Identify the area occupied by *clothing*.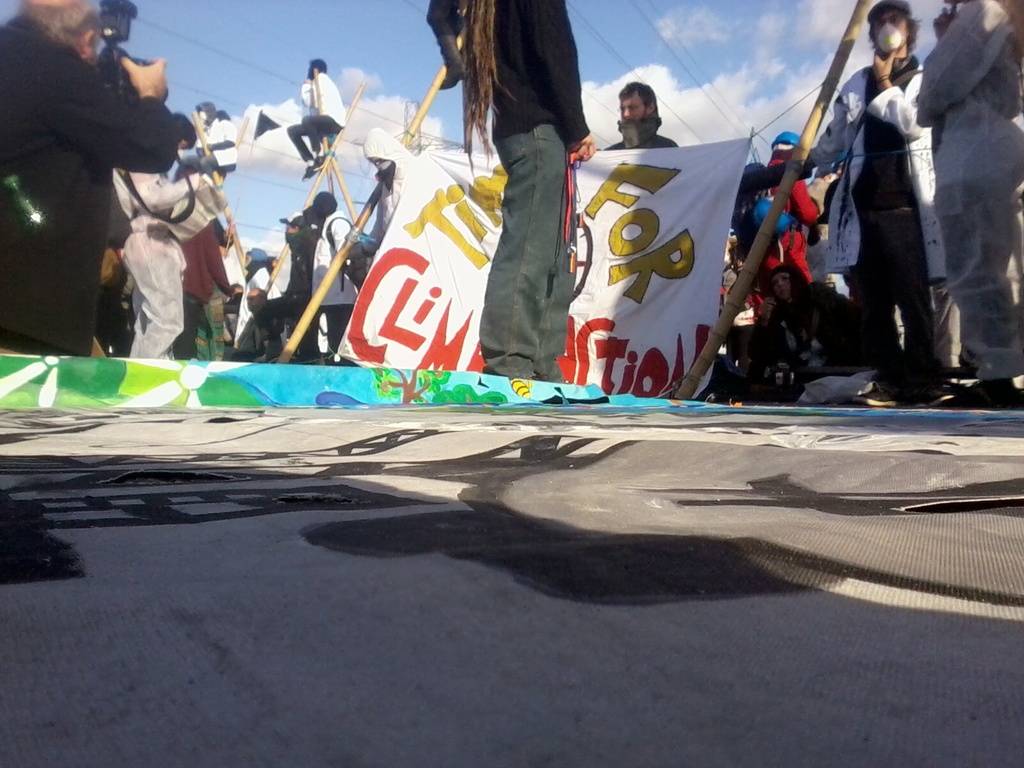
Area: bbox=(461, 36, 595, 349).
